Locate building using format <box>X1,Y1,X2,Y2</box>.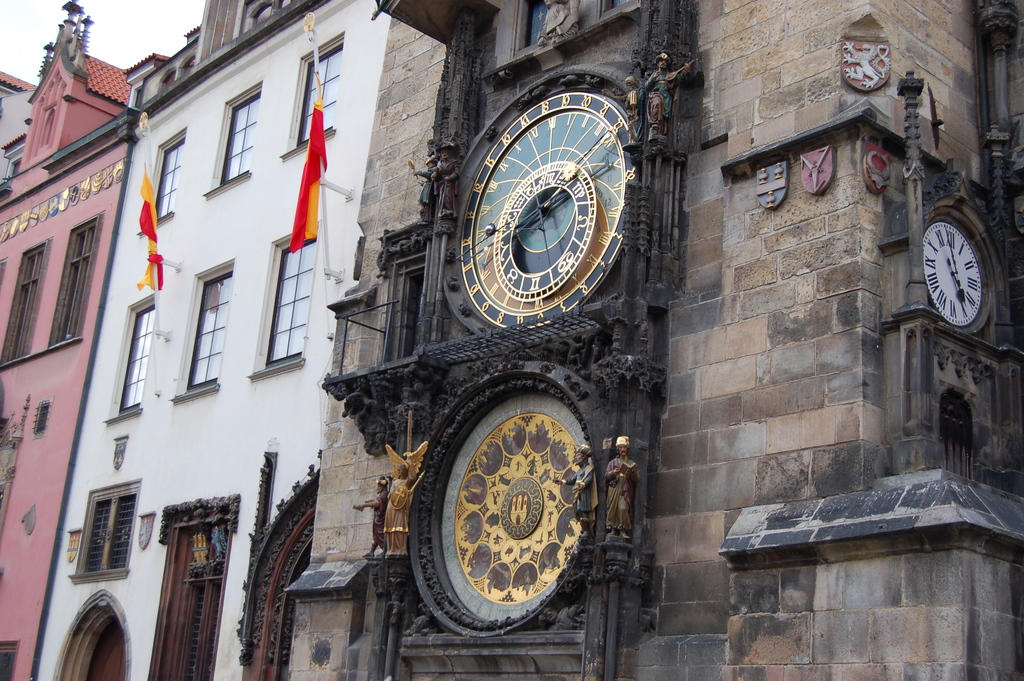
<box>290,0,1023,680</box>.
